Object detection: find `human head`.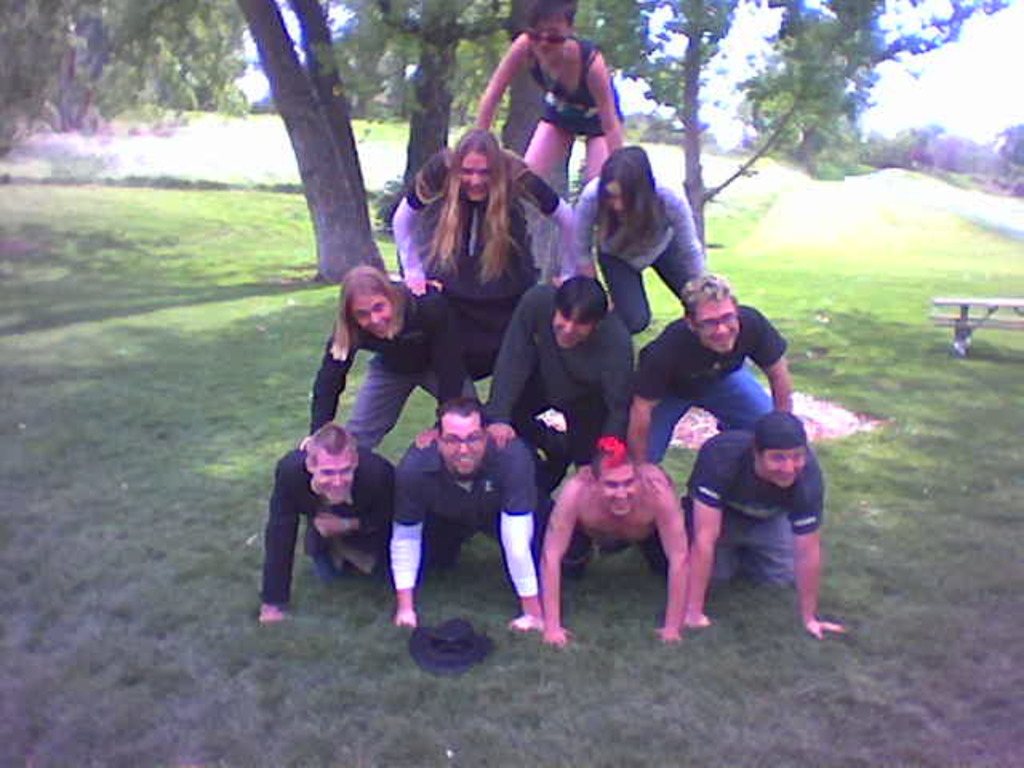
<box>520,0,576,64</box>.
